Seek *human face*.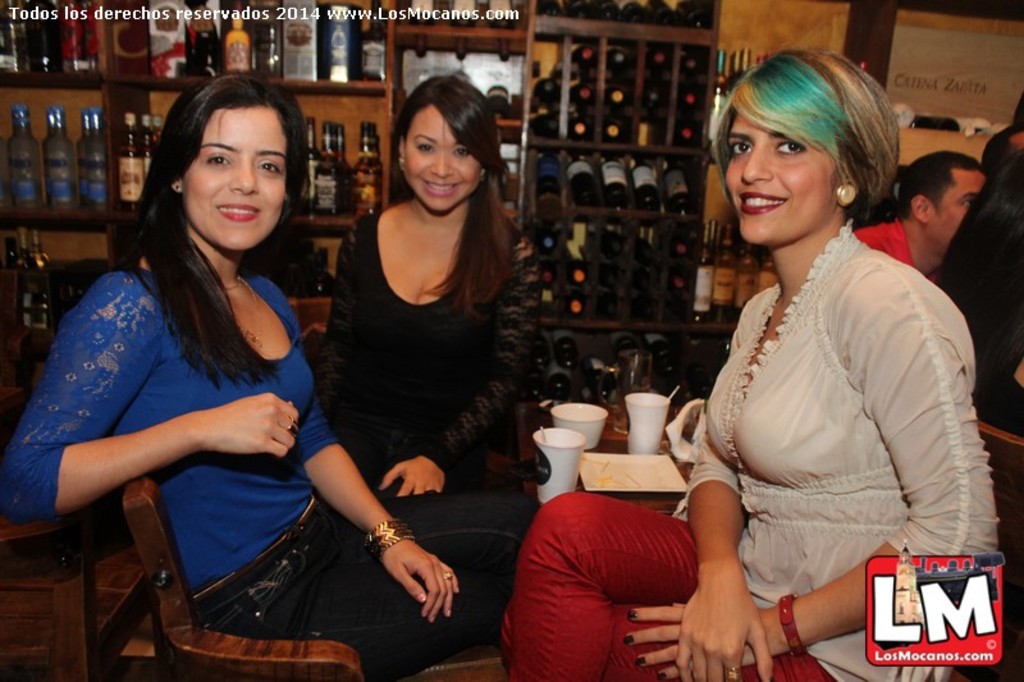
<bbox>928, 171, 993, 253</bbox>.
